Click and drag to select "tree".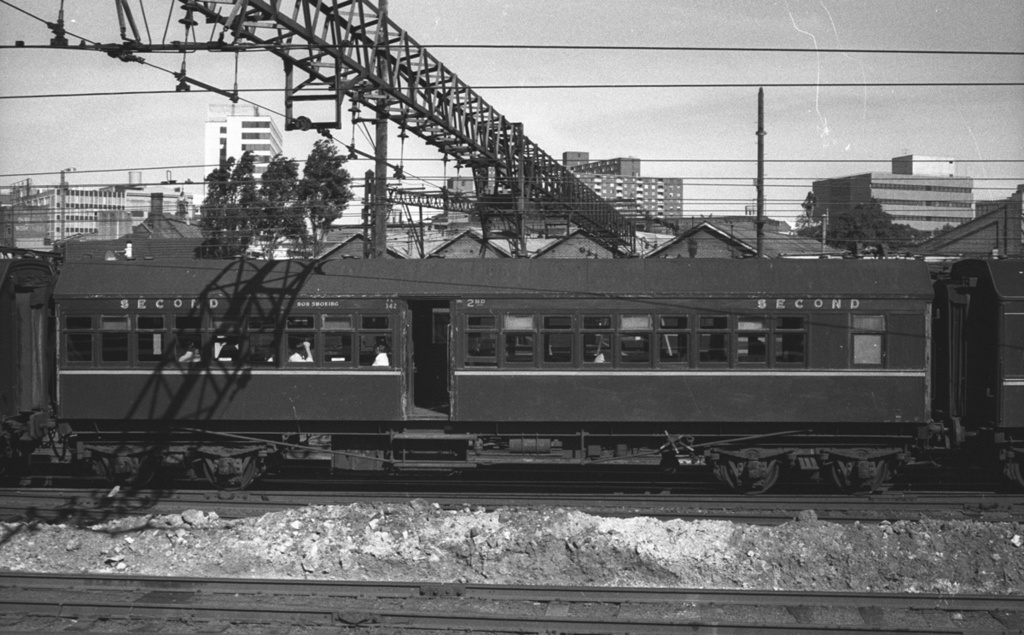
Selection: <box>817,195,918,253</box>.
